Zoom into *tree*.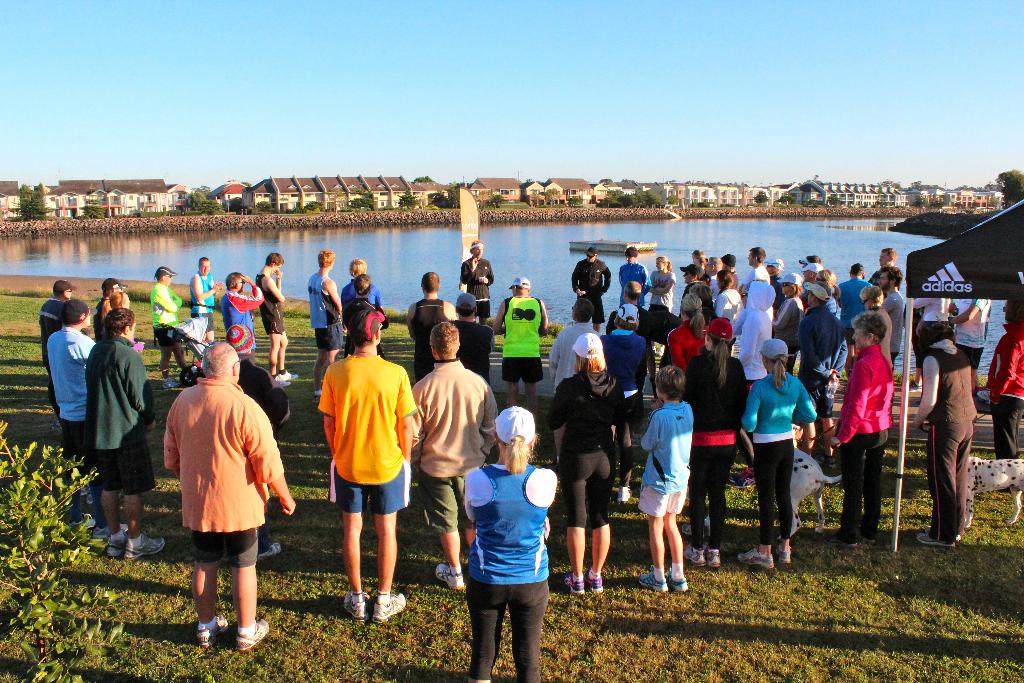
Zoom target: select_region(79, 203, 106, 219).
